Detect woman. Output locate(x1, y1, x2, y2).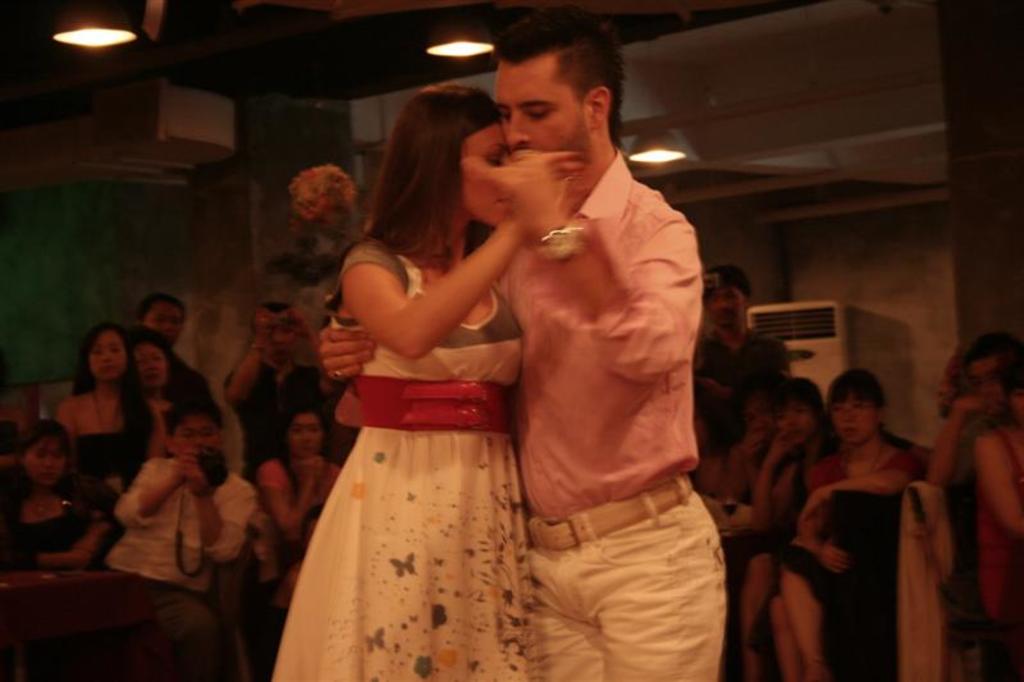
locate(0, 418, 110, 581).
